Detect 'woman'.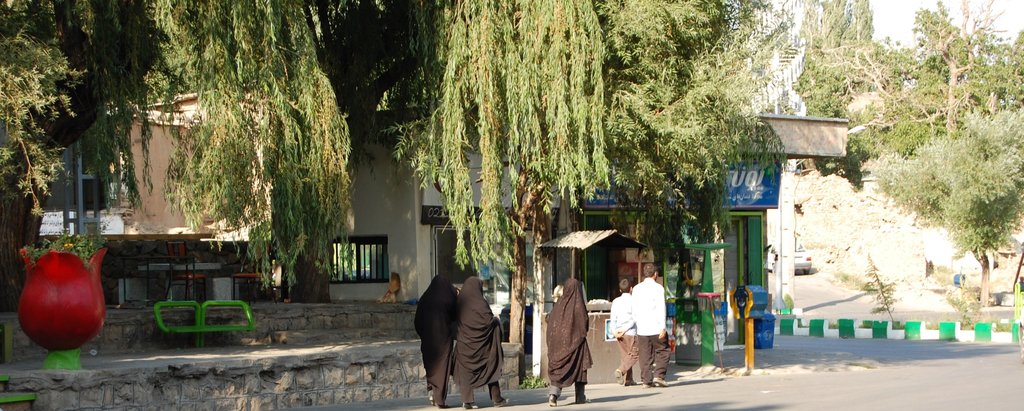
Detected at {"x1": 416, "y1": 276, "x2": 458, "y2": 406}.
